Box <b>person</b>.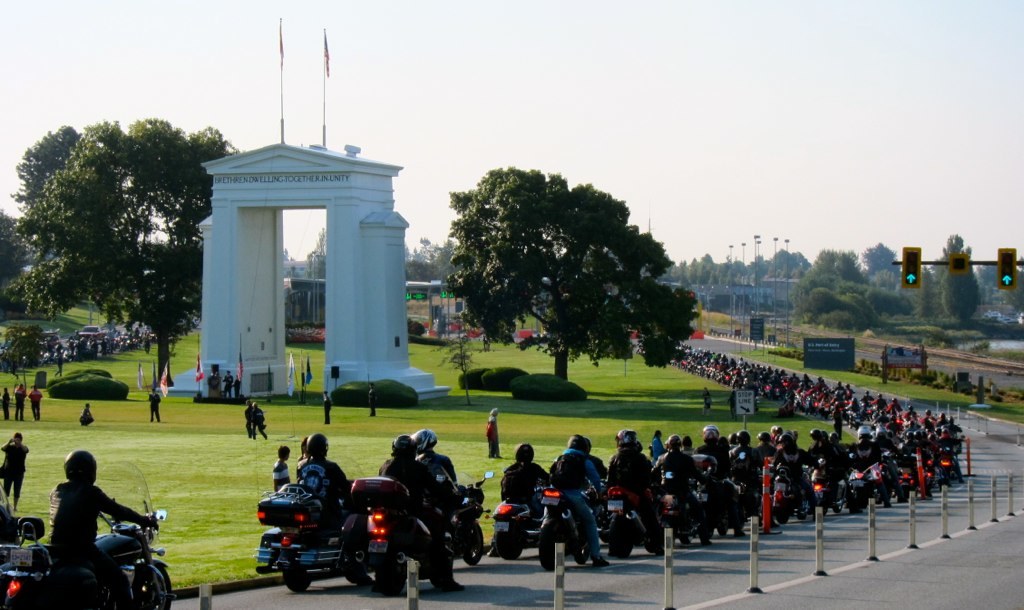
left=293, top=431, right=344, bottom=518.
